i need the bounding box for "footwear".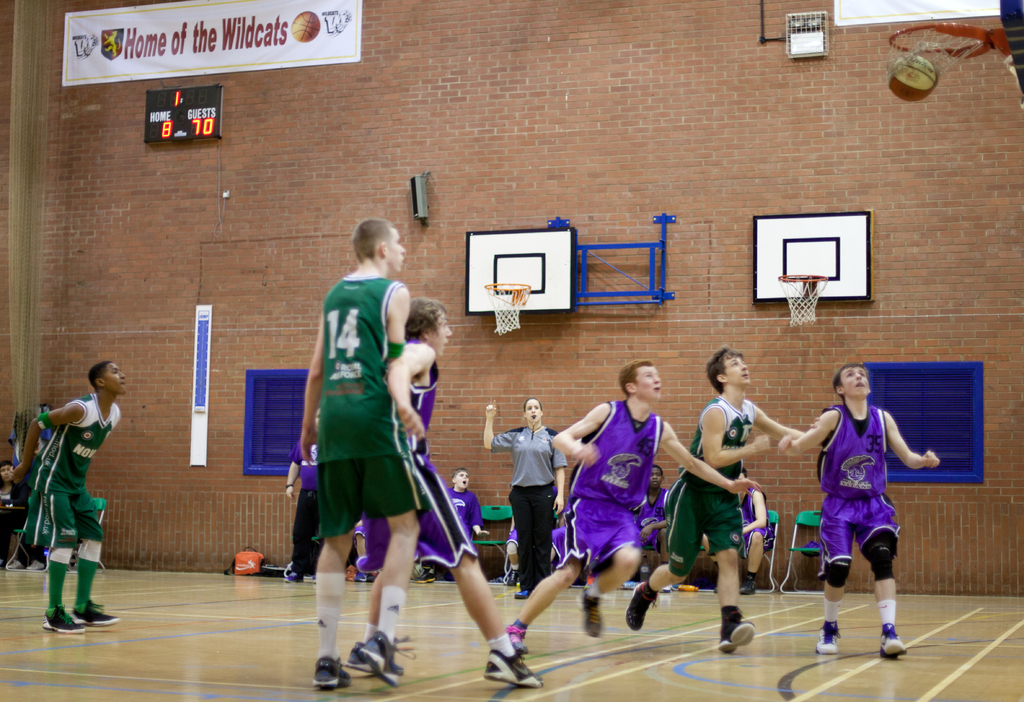
Here it is: 514:580:524:596.
